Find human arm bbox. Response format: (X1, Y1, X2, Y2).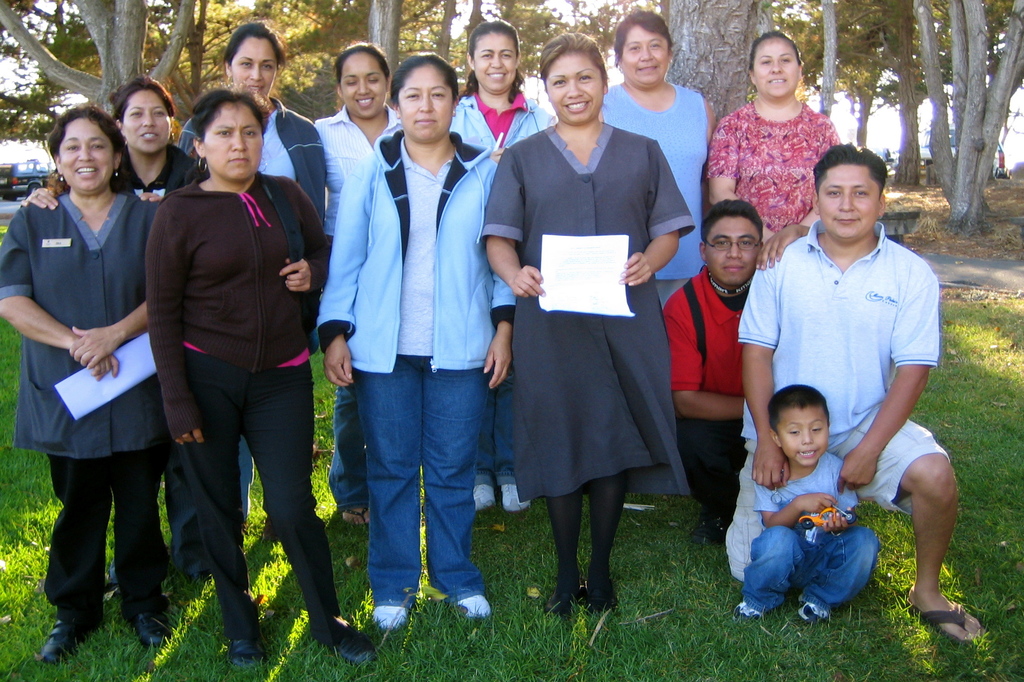
(473, 167, 548, 311).
